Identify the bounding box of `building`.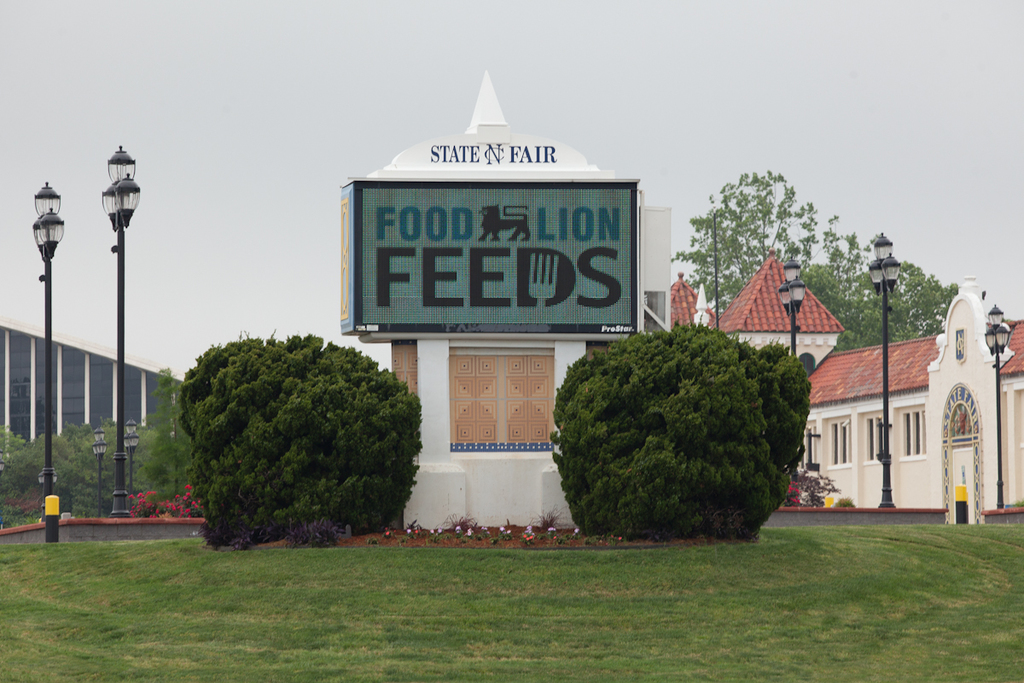
rect(0, 315, 189, 464).
